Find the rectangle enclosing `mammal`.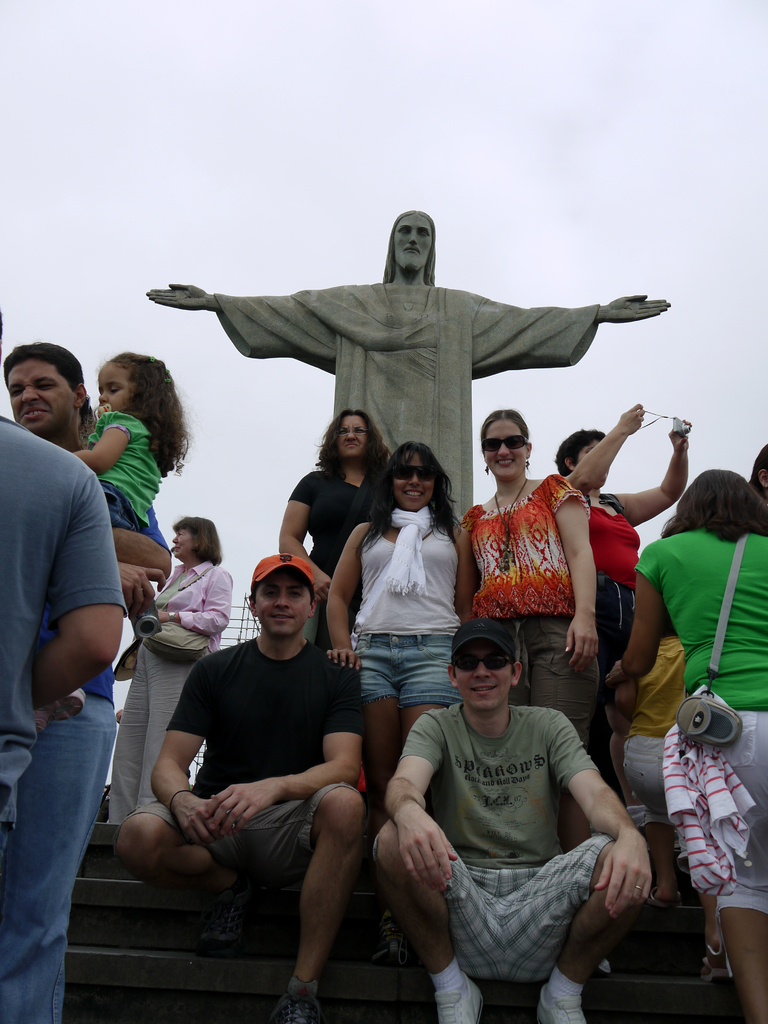
(143, 209, 669, 529).
